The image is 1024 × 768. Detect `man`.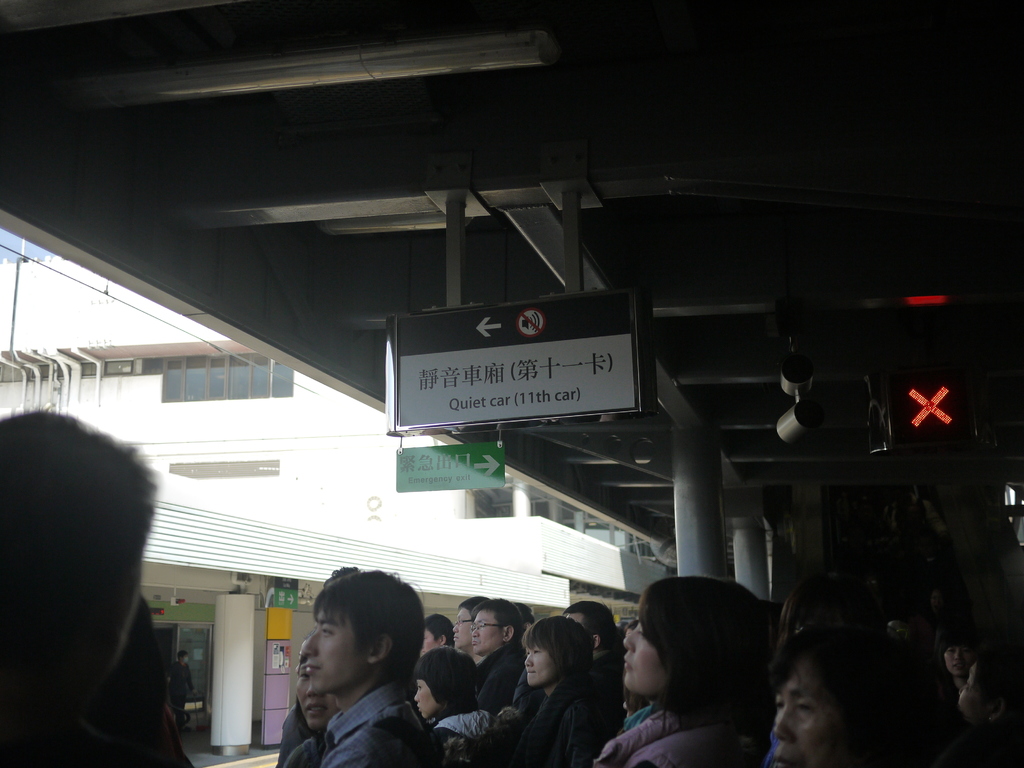
Detection: <region>0, 404, 167, 767</region>.
